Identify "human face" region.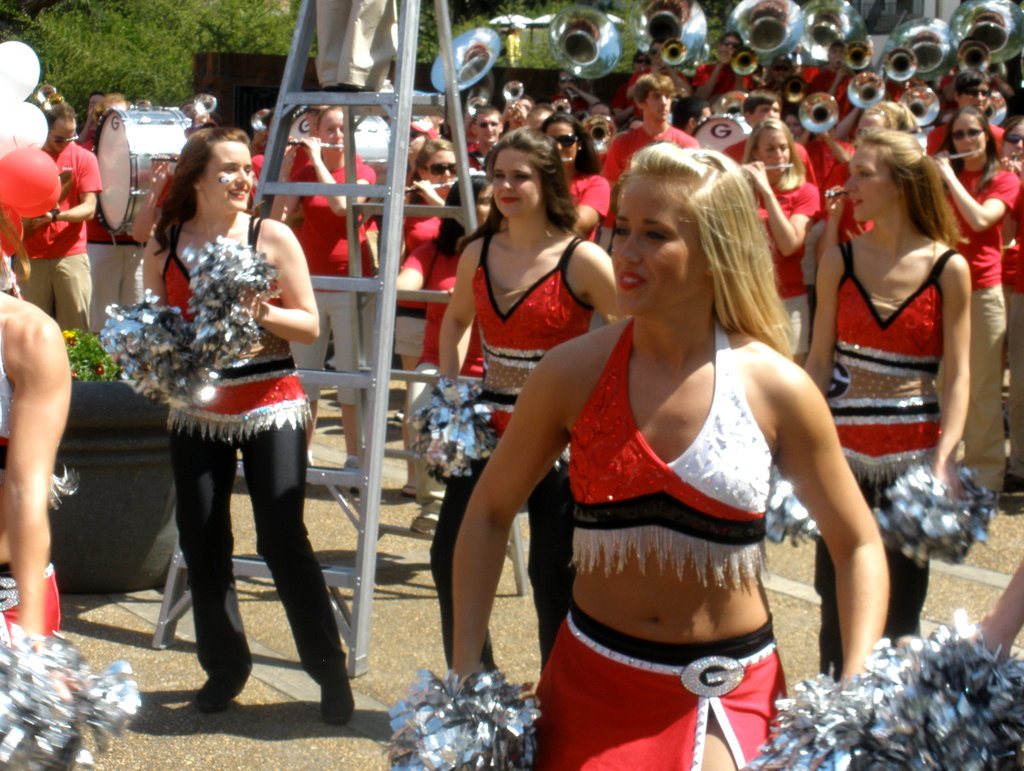
Region: box(948, 114, 987, 164).
